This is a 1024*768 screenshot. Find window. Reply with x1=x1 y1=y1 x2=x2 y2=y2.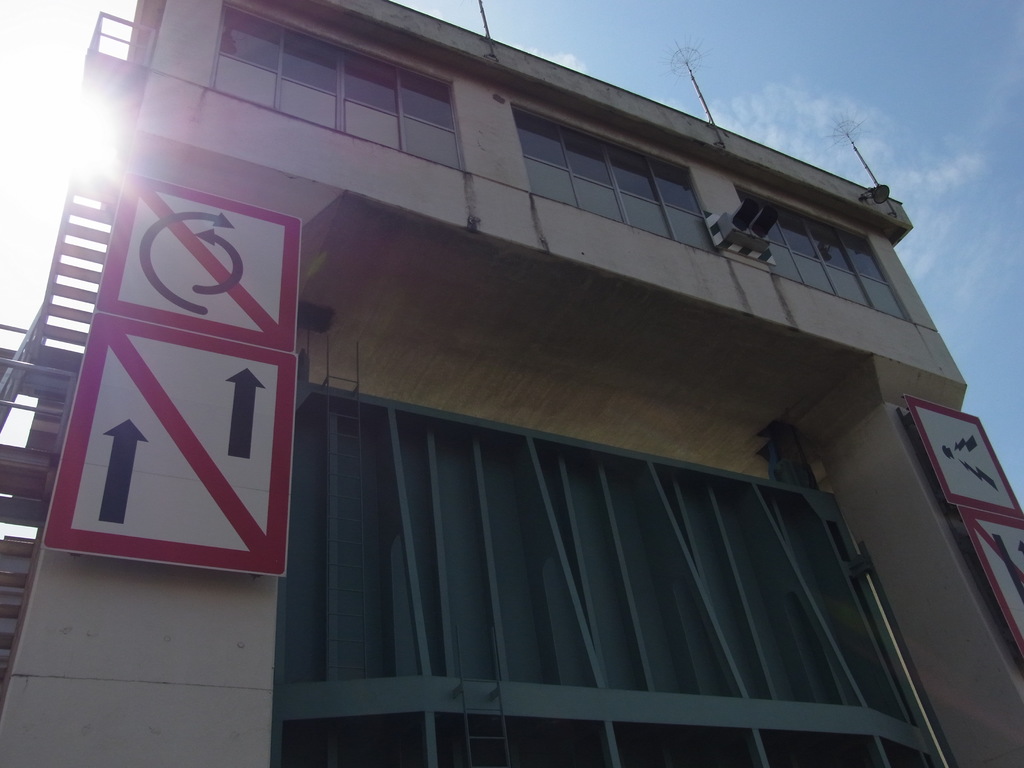
x1=514 y1=102 x2=715 y2=250.
